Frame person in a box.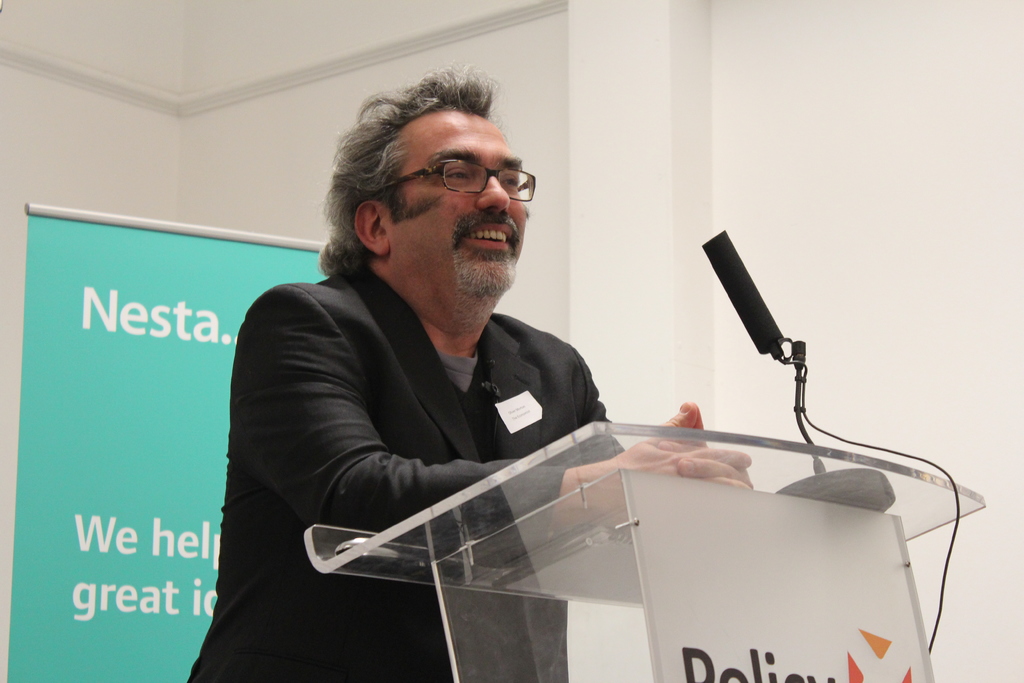
[216, 103, 709, 646].
